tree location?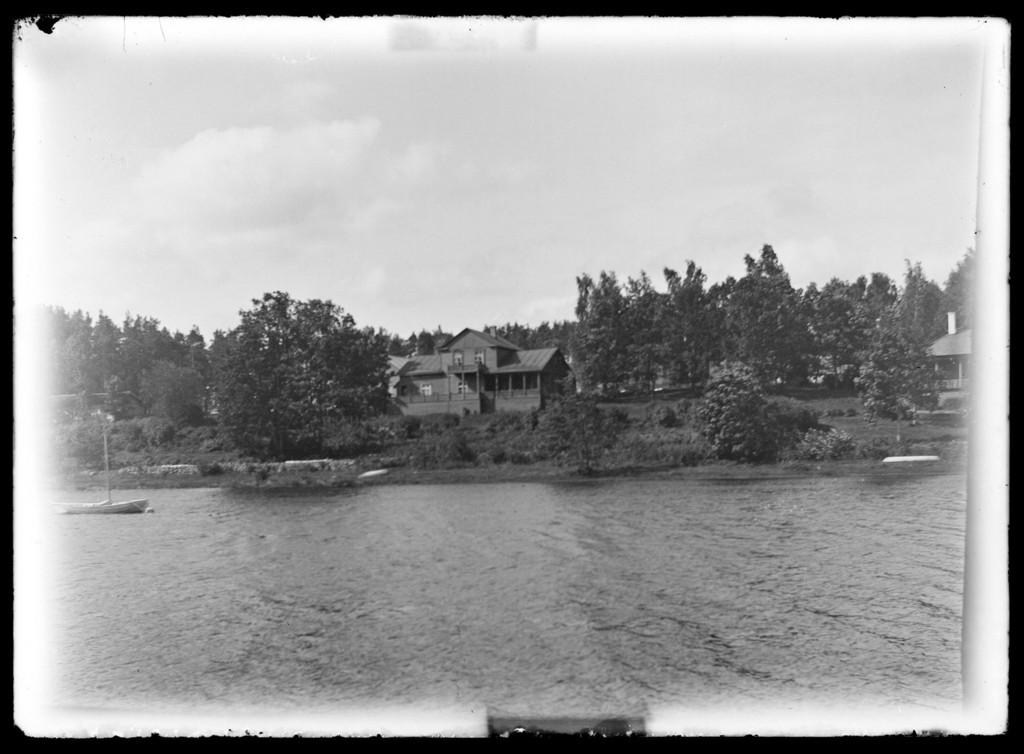
(854,321,945,421)
